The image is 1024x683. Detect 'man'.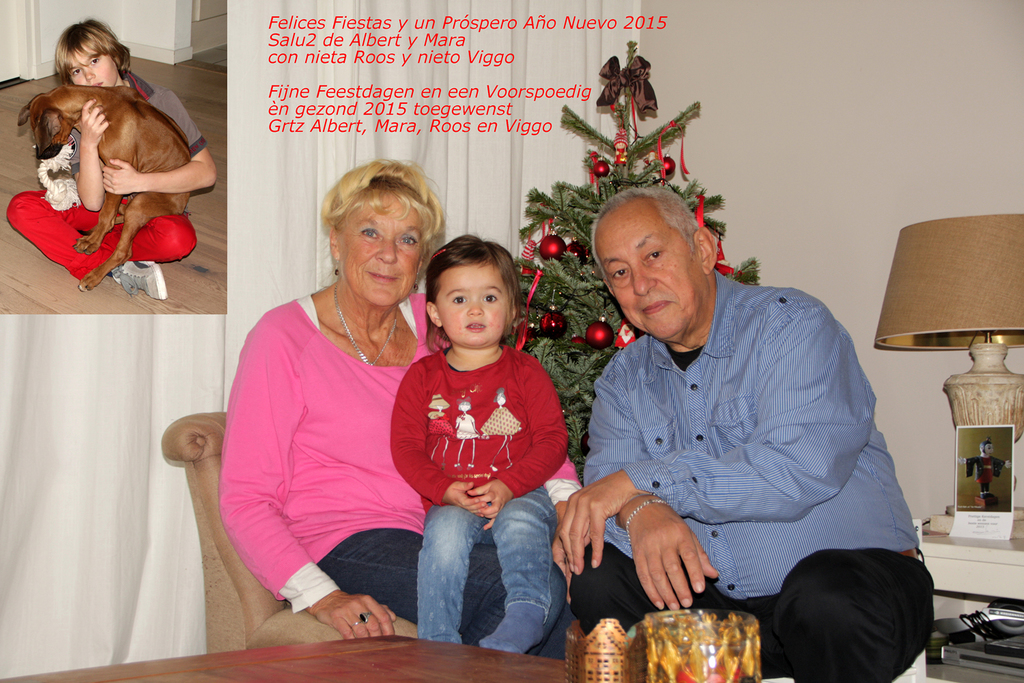
Detection: {"x1": 547, "y1": 167, "x2": 925, "y2": 647}.
